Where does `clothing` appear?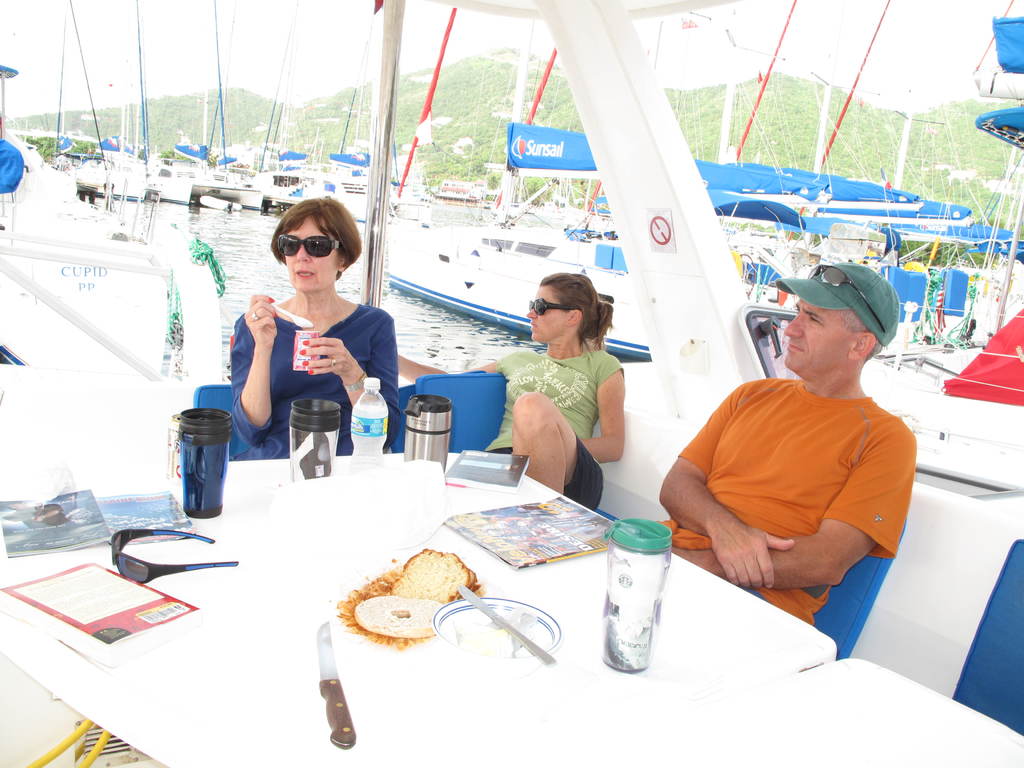
Appears at (left=494, top=352, right=629, bottom=512).
